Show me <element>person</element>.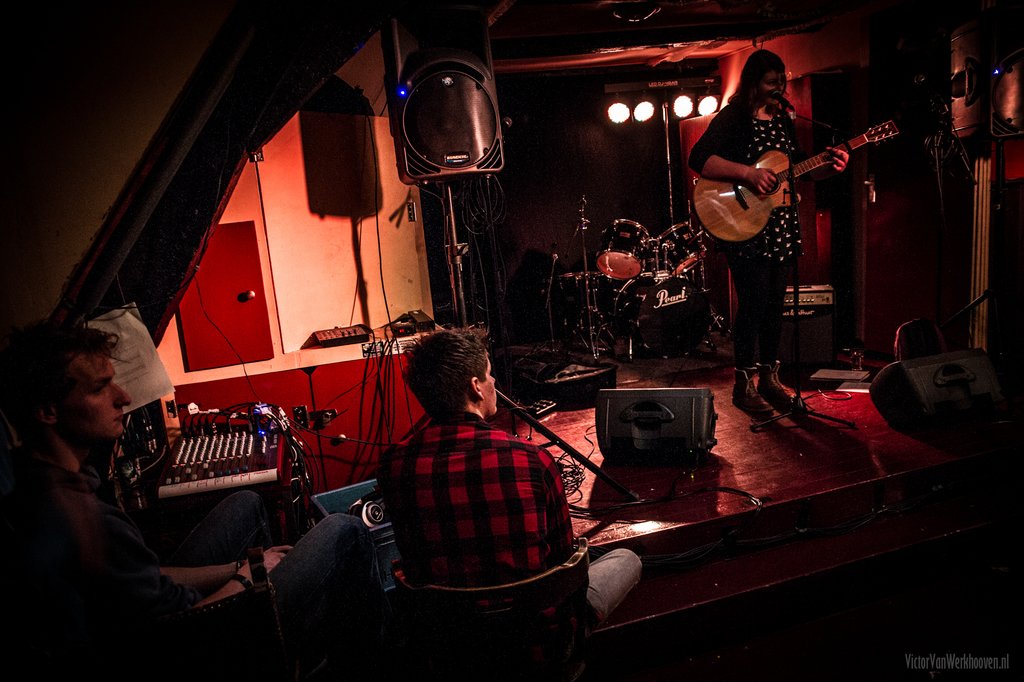
<element>person</element> is here: select_region(381, 328, 649, 642).
